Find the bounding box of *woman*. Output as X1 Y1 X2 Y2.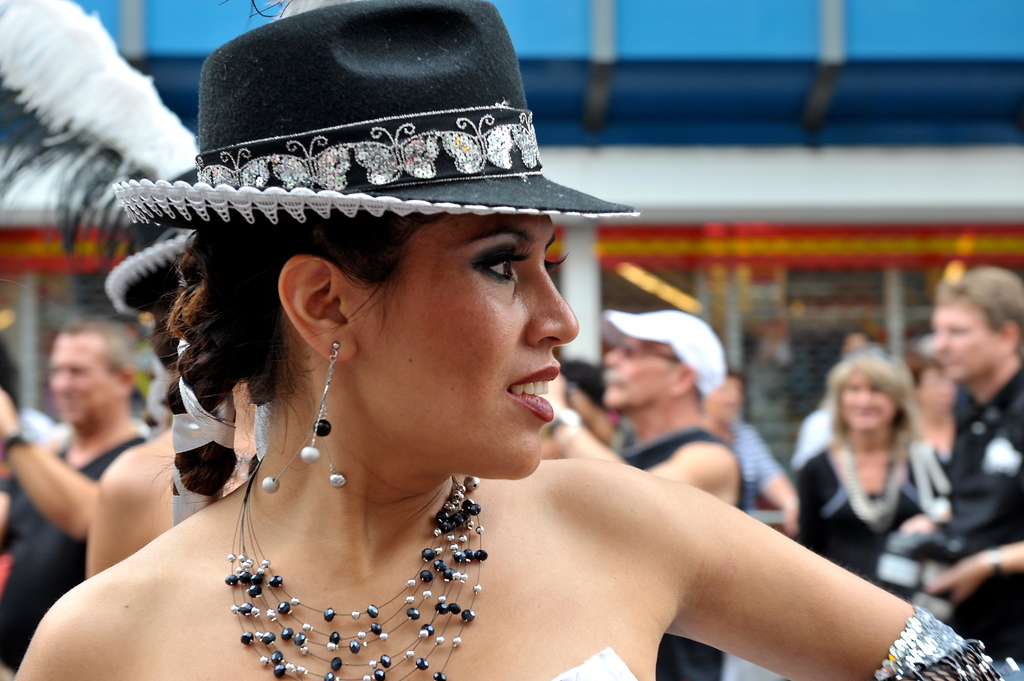
12 0 1007 680.
